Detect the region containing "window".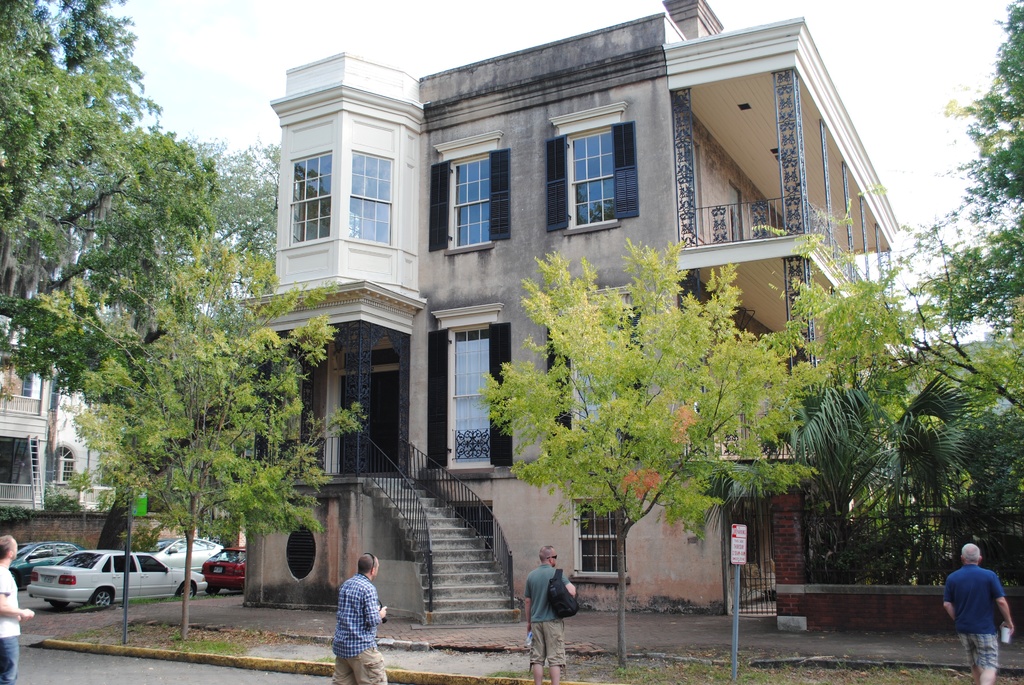
{"left": 552, "top": 302, "right": 698, "bottom": 444}.
